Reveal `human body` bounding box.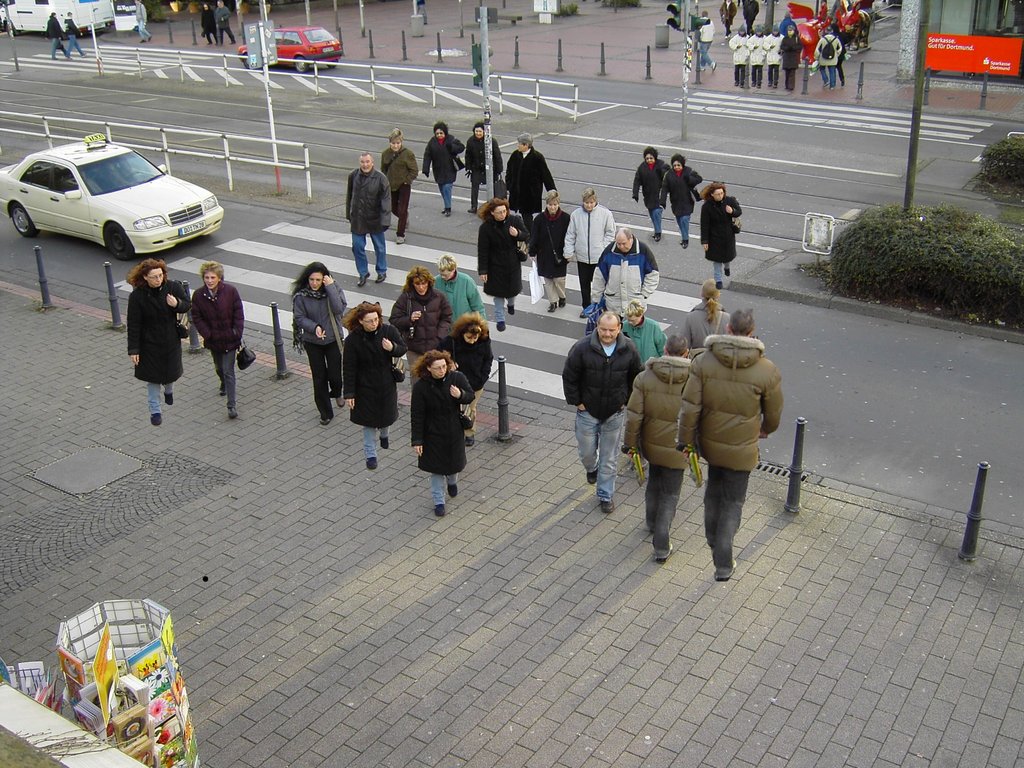
Revealed: detection(561, 201, 619, 305).
